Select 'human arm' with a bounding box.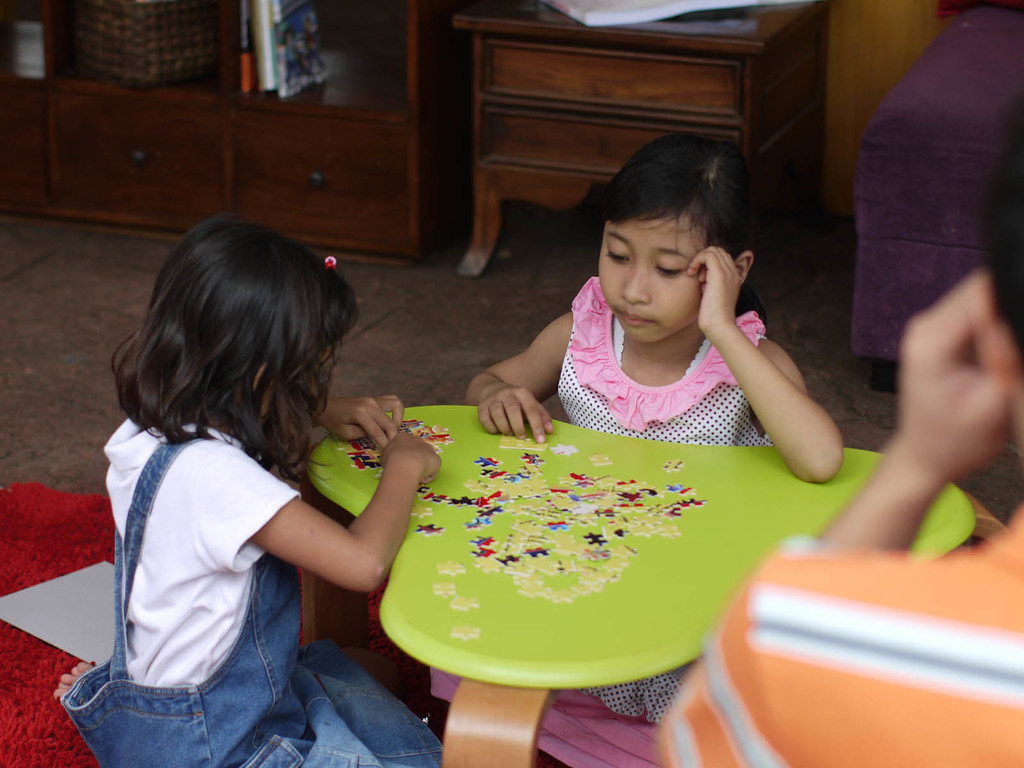
(465, 316, 563, 444).
